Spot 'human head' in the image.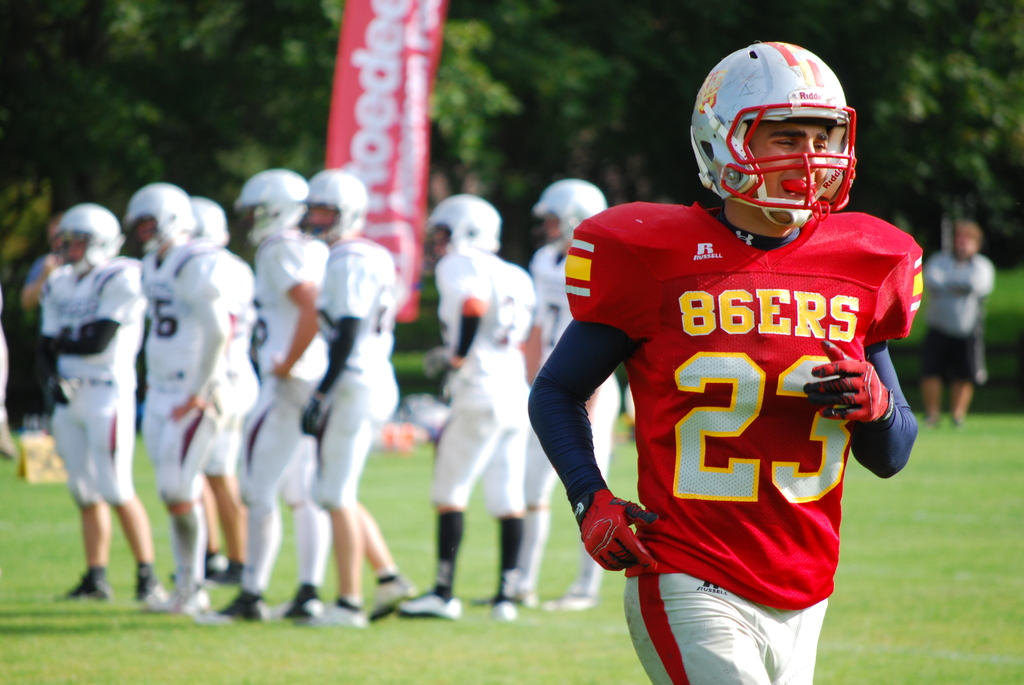
'human head' found at bbox(235, 169, 310, 243).
